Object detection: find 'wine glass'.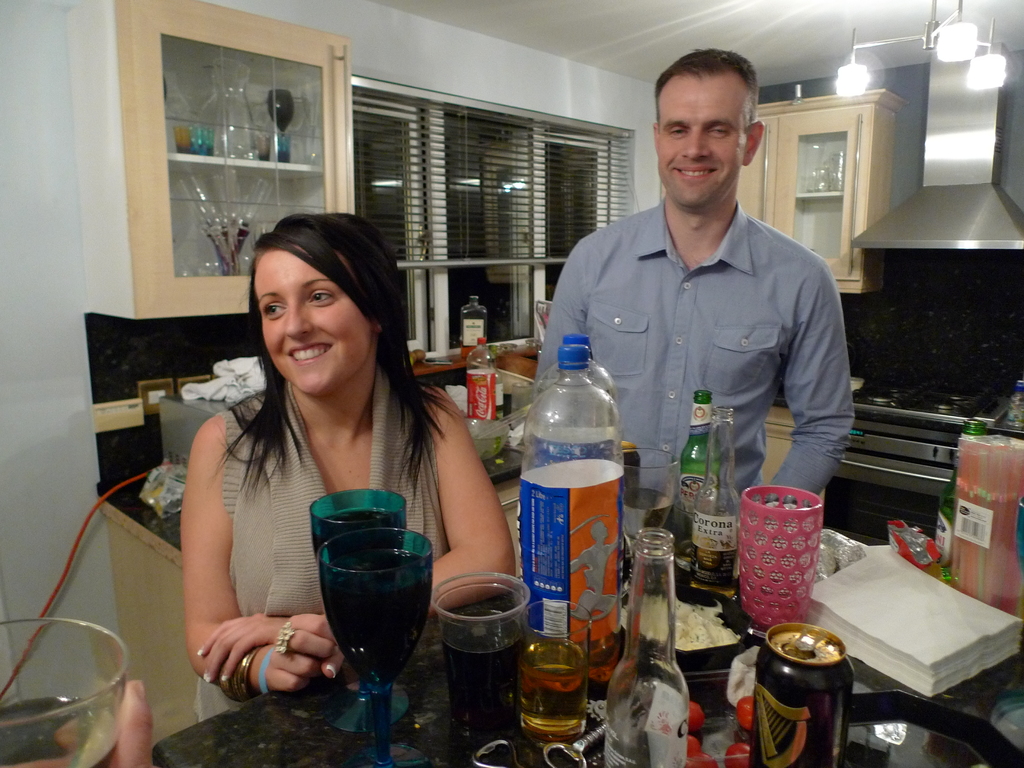
310,490,409,736.
